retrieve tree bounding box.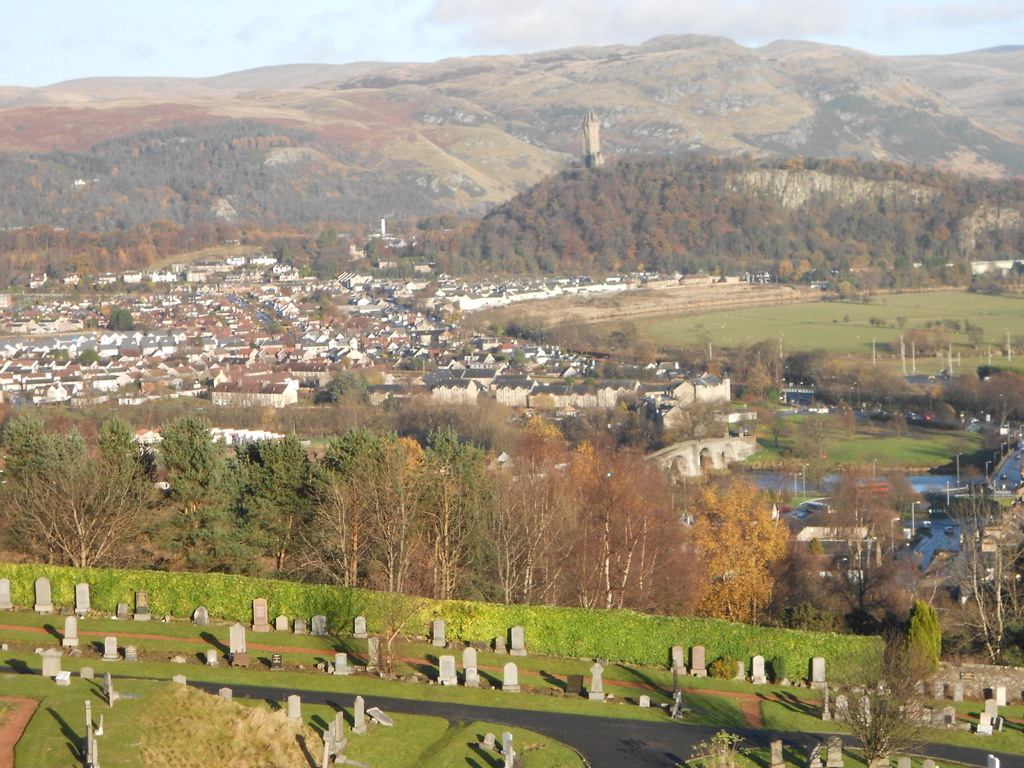
Bounding box: (446,440,538,598).
